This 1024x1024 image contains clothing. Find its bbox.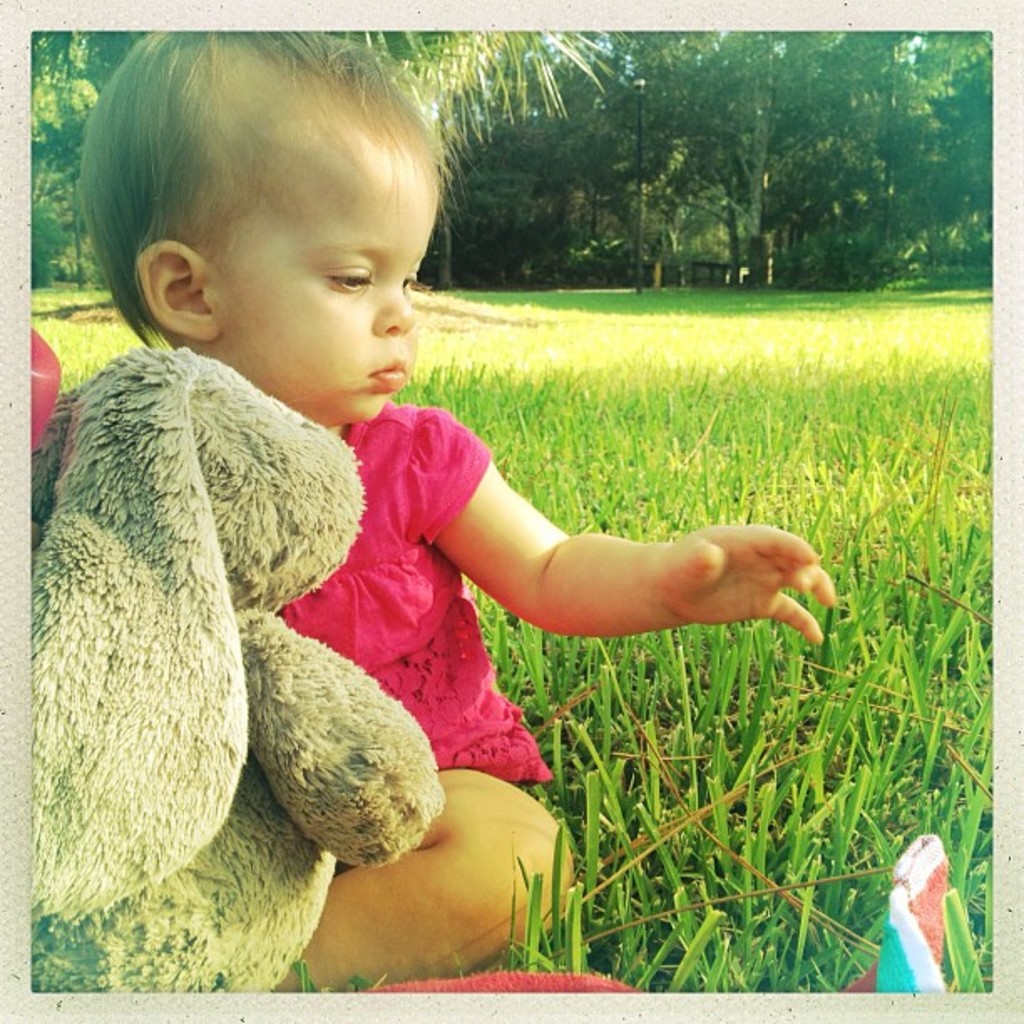
box=[10, 259, 472, 987].
